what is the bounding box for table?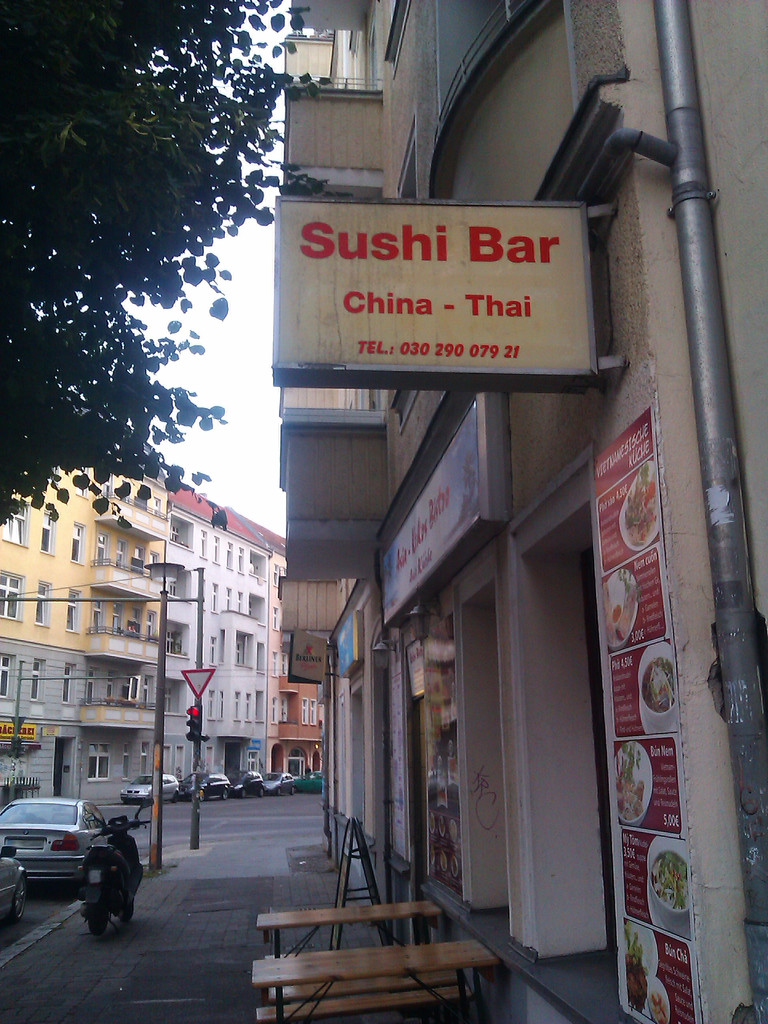
[260, 900, 446, 960].
